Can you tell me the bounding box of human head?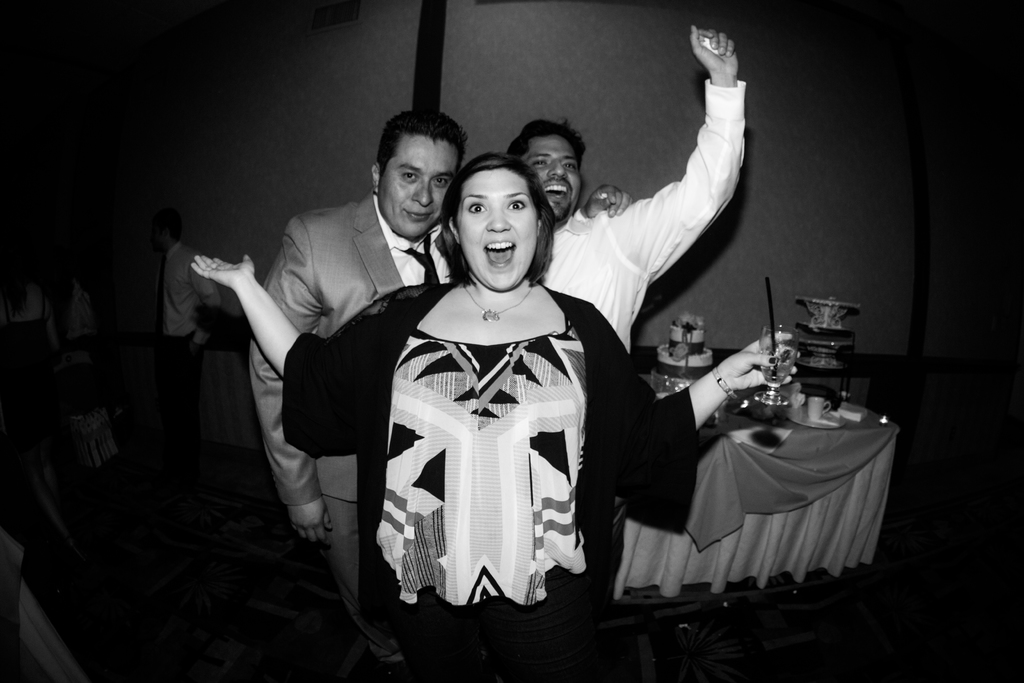
x1=154 y1=209 x2=180 y2=251.
